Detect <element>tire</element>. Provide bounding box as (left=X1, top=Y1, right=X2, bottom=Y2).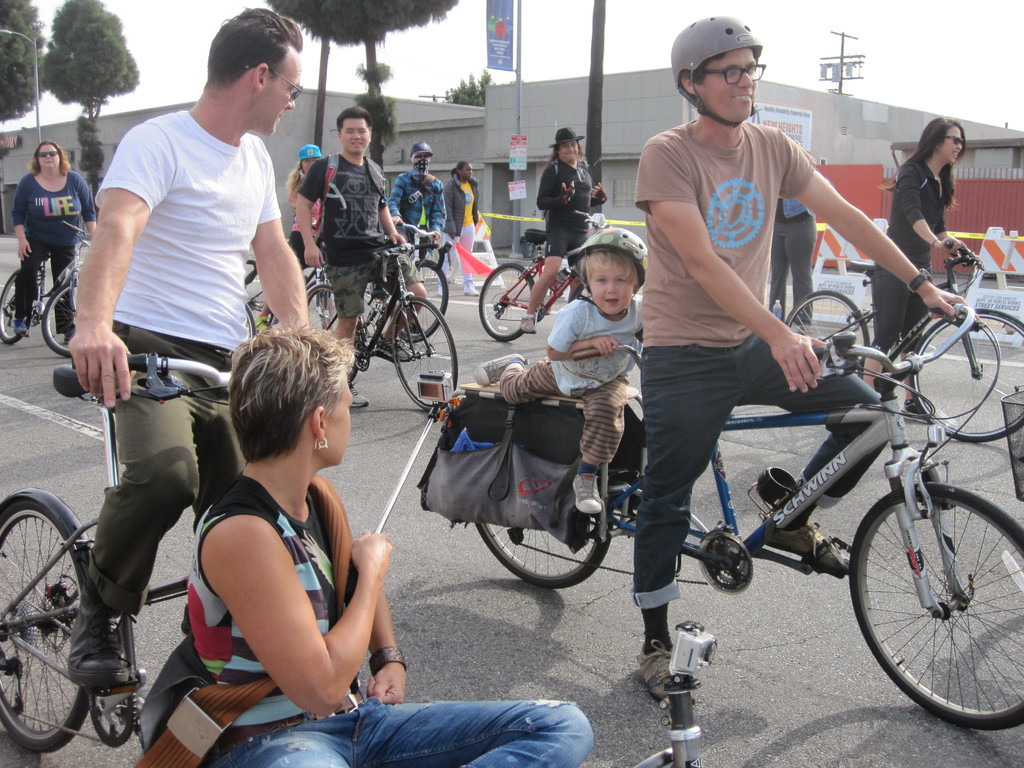
(left=40, top=279, right=76, bottom=357).
